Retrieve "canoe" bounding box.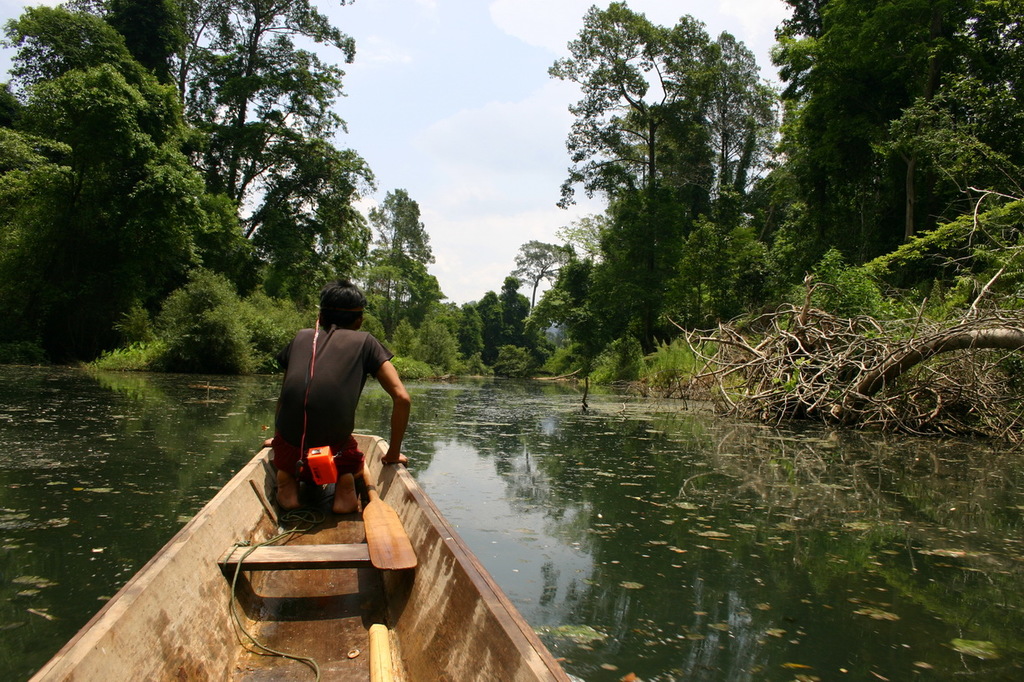
Bounding box: Rect(25, 425, 563, 681).
